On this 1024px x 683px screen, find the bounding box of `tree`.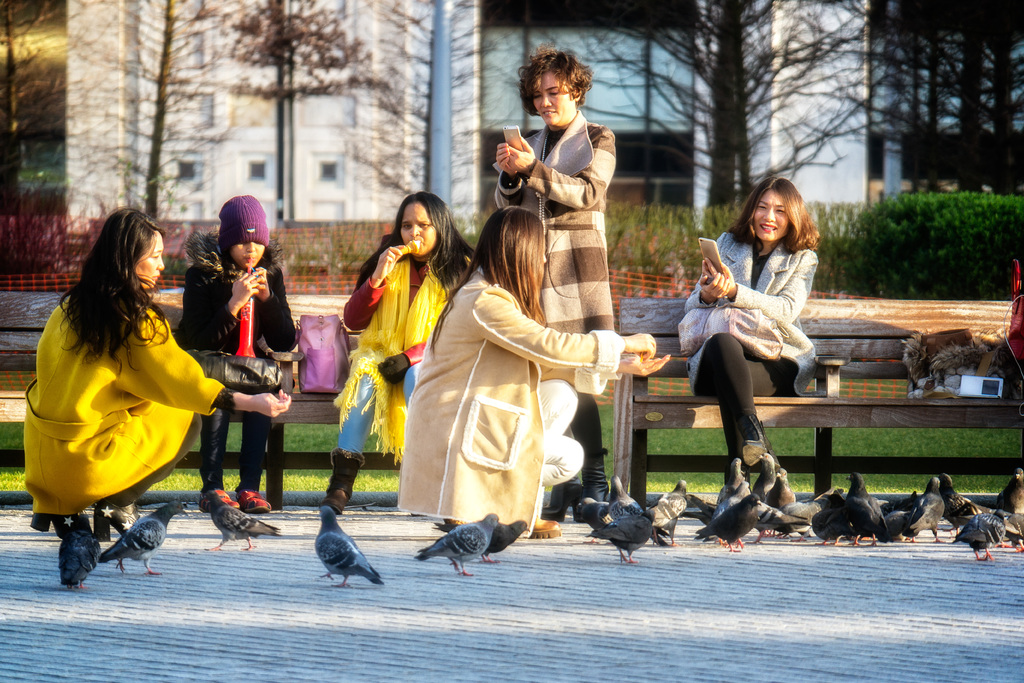
Bounding box: [left=529, top=5, right=920, bottom=204].
